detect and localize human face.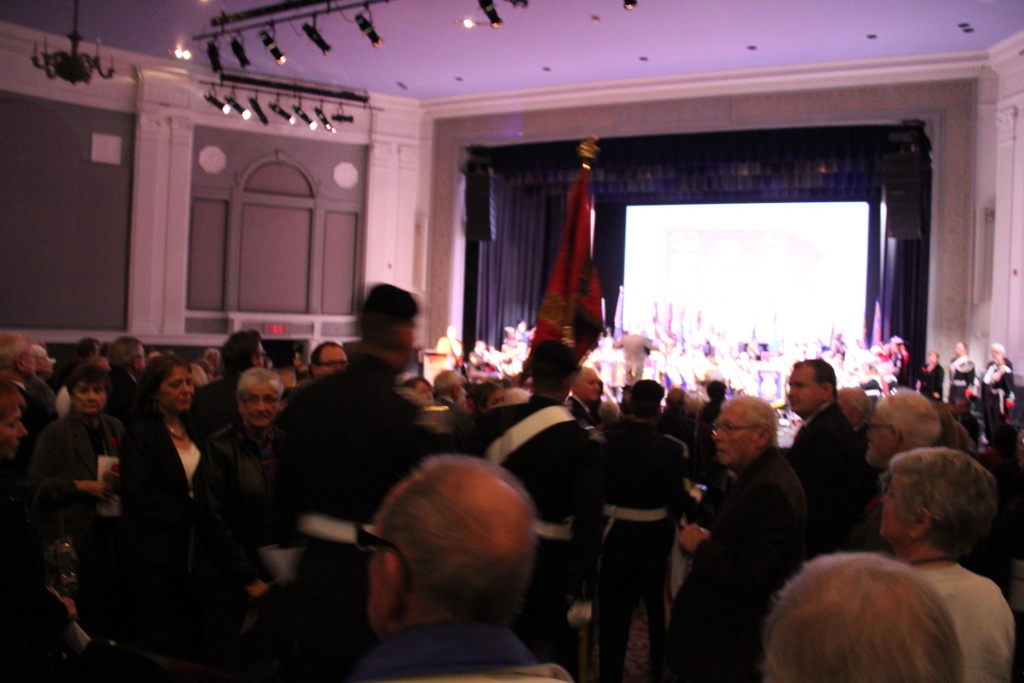
Localized at 0:397:23:452.
